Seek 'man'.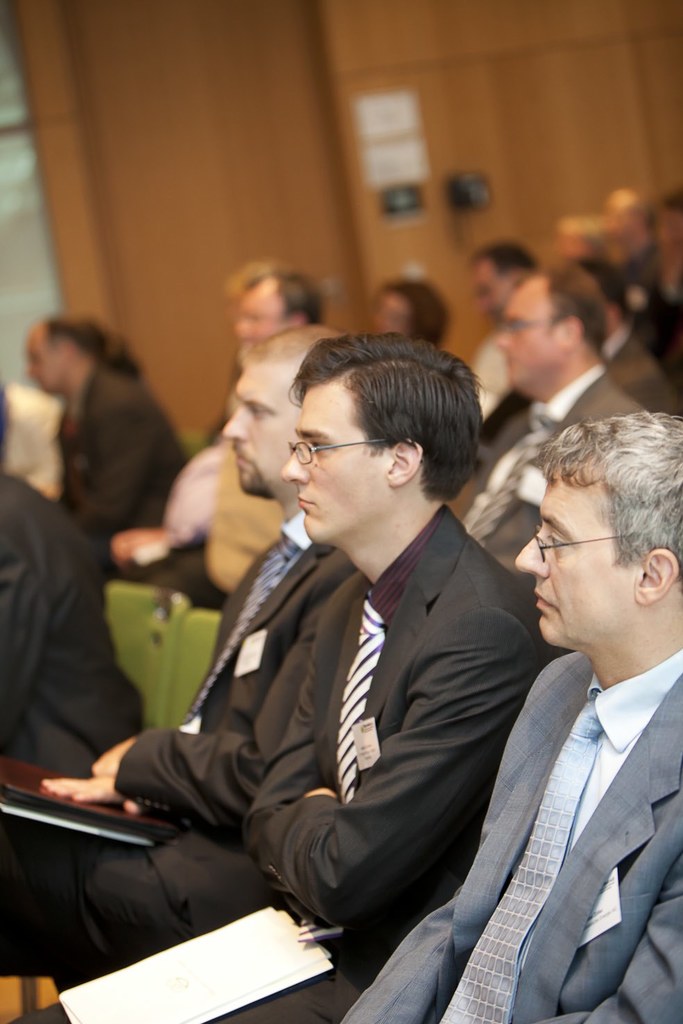
x1=25, y1=308, x2=201, y2=568.
